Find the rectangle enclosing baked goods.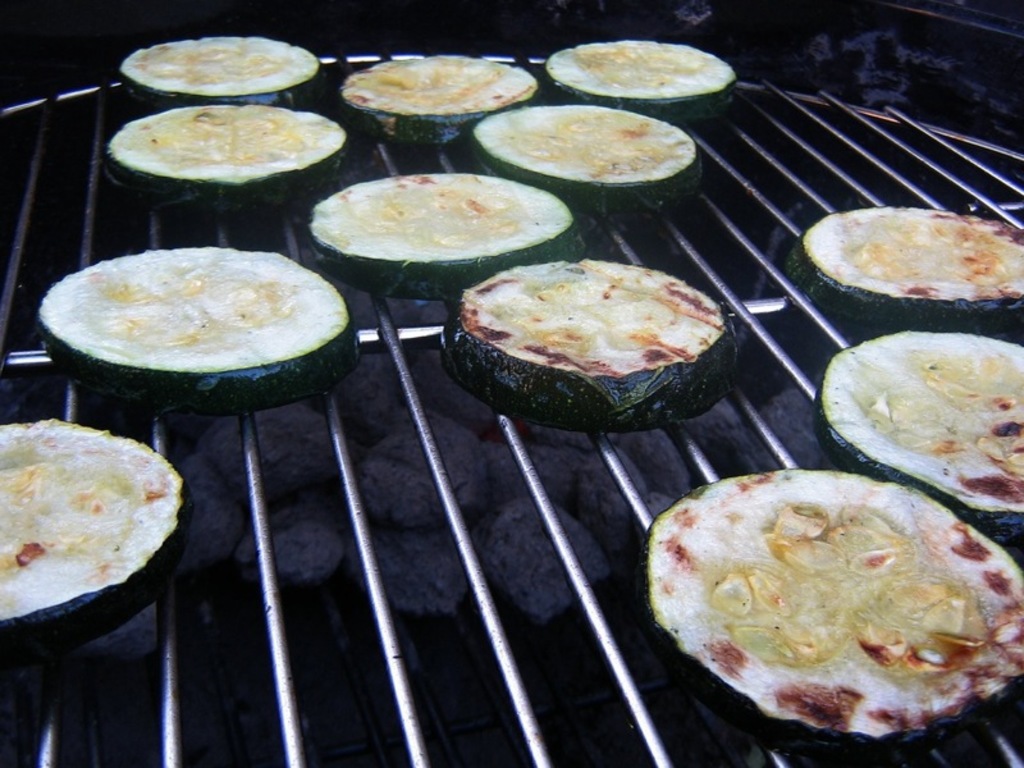
crop(541, 38, 737, 122).
